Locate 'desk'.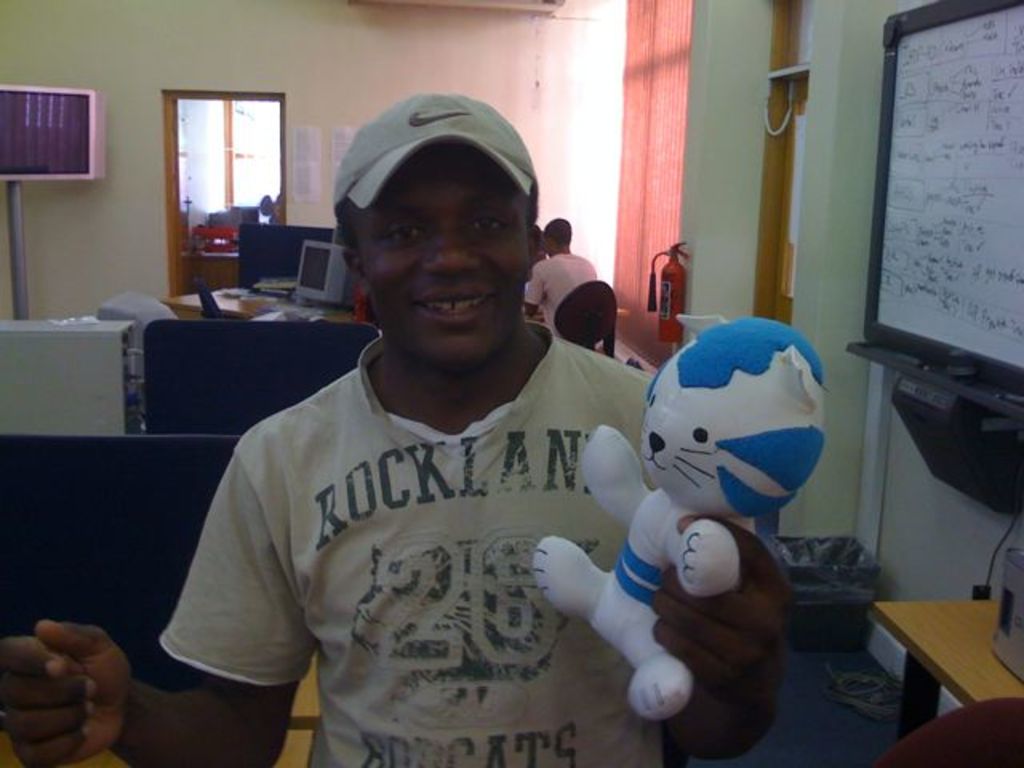
Bounding box: {"x1": 160, "y1": 283, "x2": 355, "y2": 325}.
